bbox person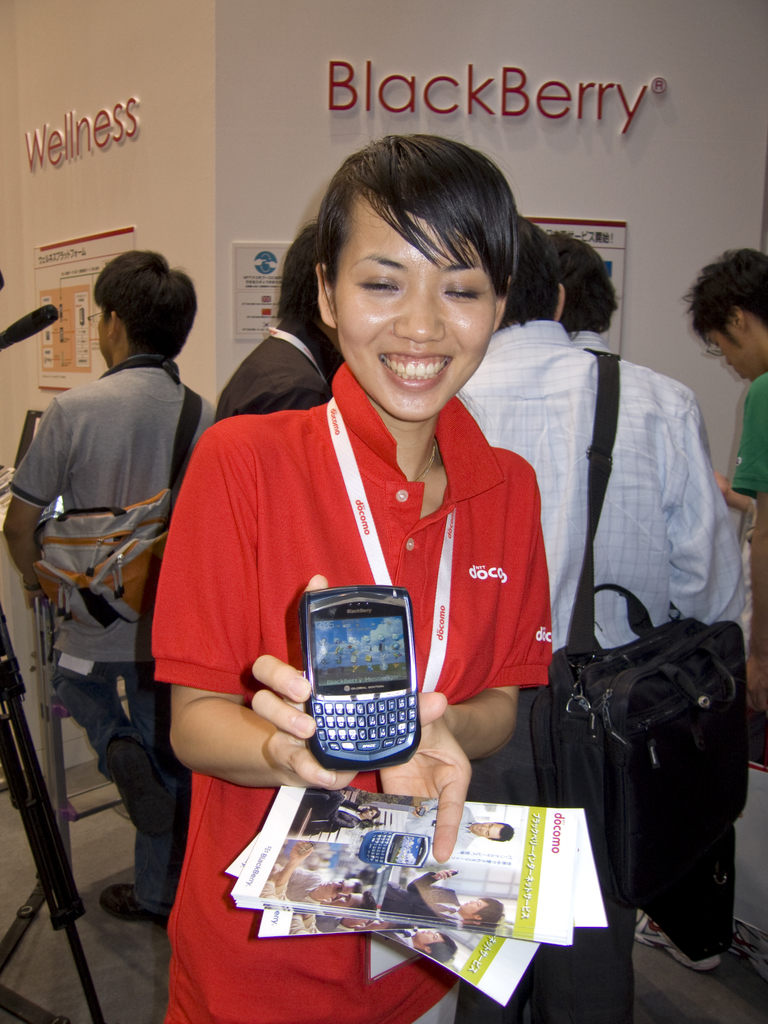
[677,242,767,721]
